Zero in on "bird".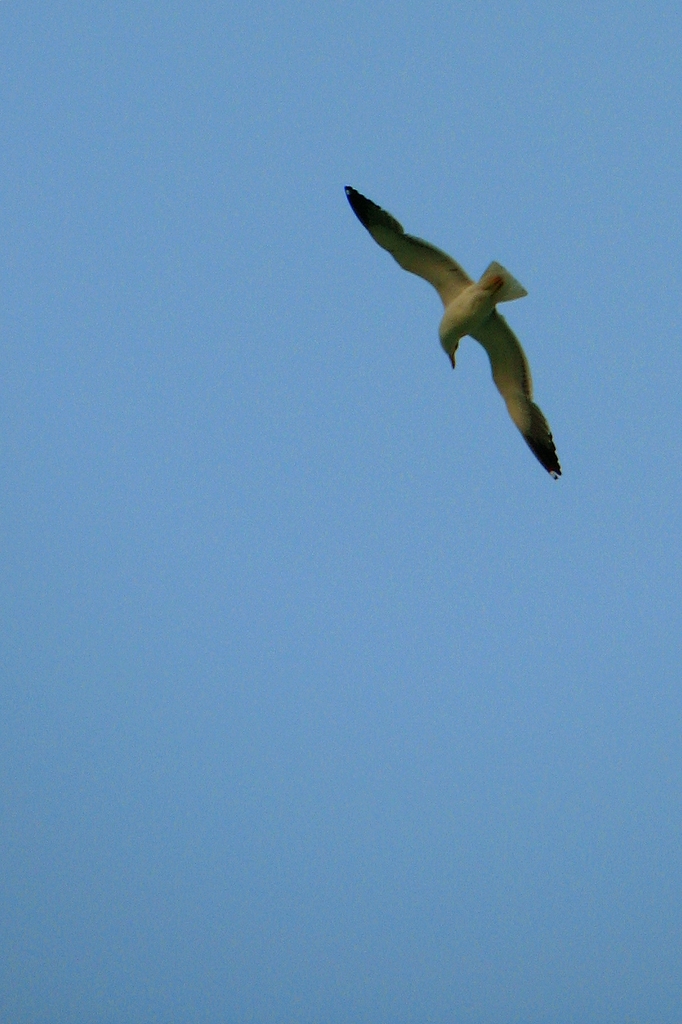
Zeroed in: locate(355, 186, 571, 483).
